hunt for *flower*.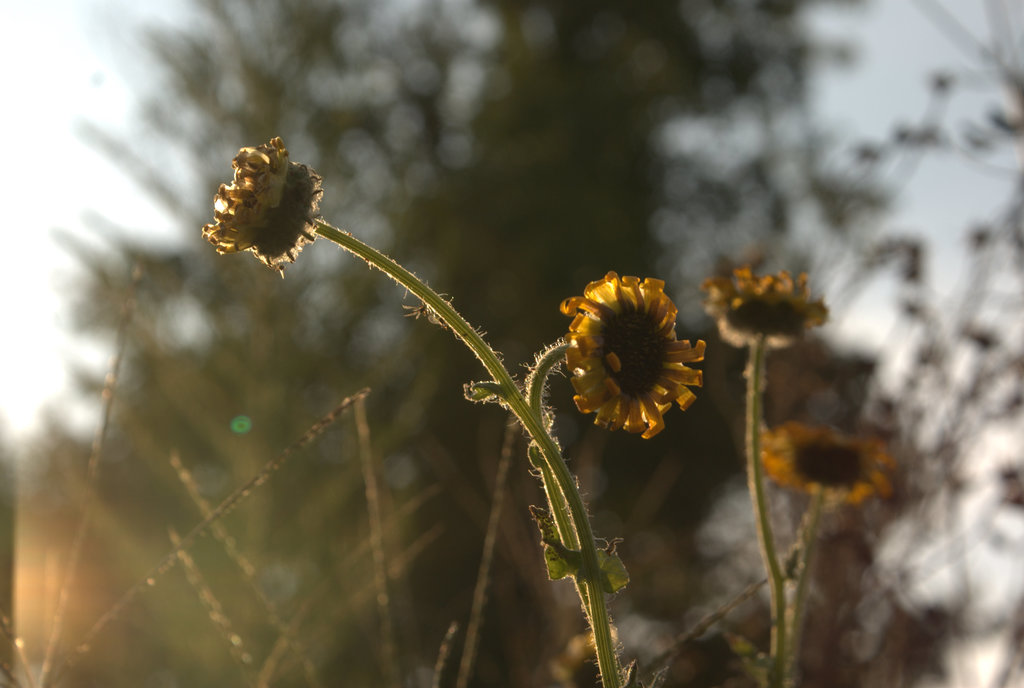
Hunted down at left=749, top=422, right=892, bottom=507.
